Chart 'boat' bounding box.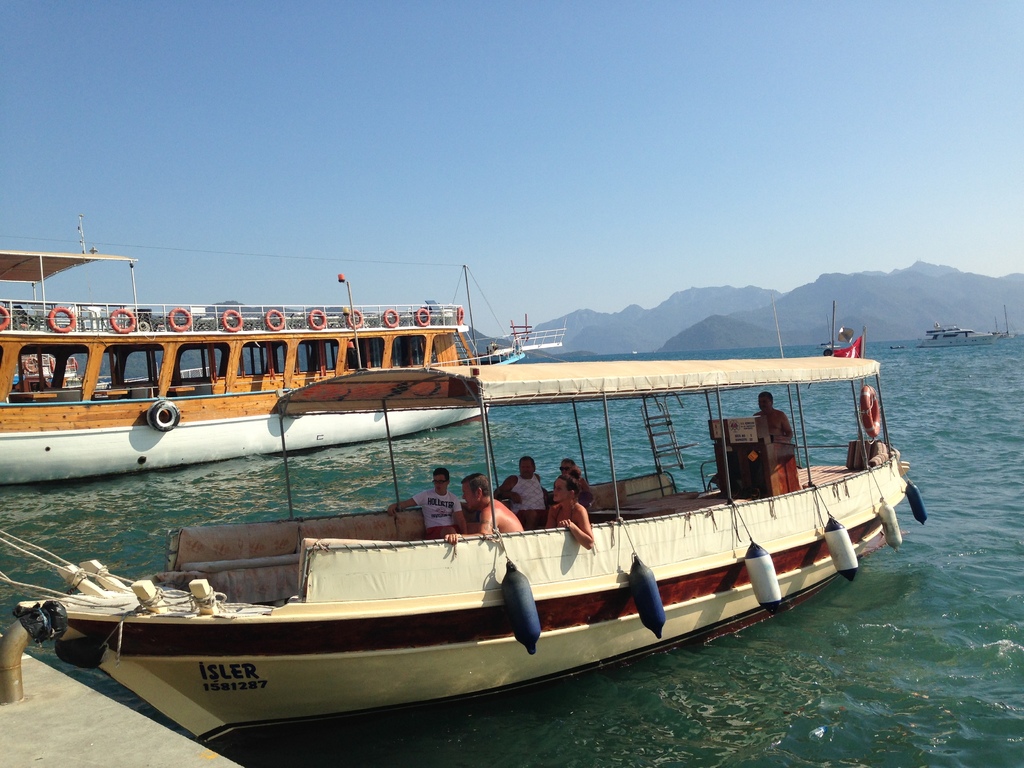
Charted: (left=920, top=323, right=995, bottom=348).
